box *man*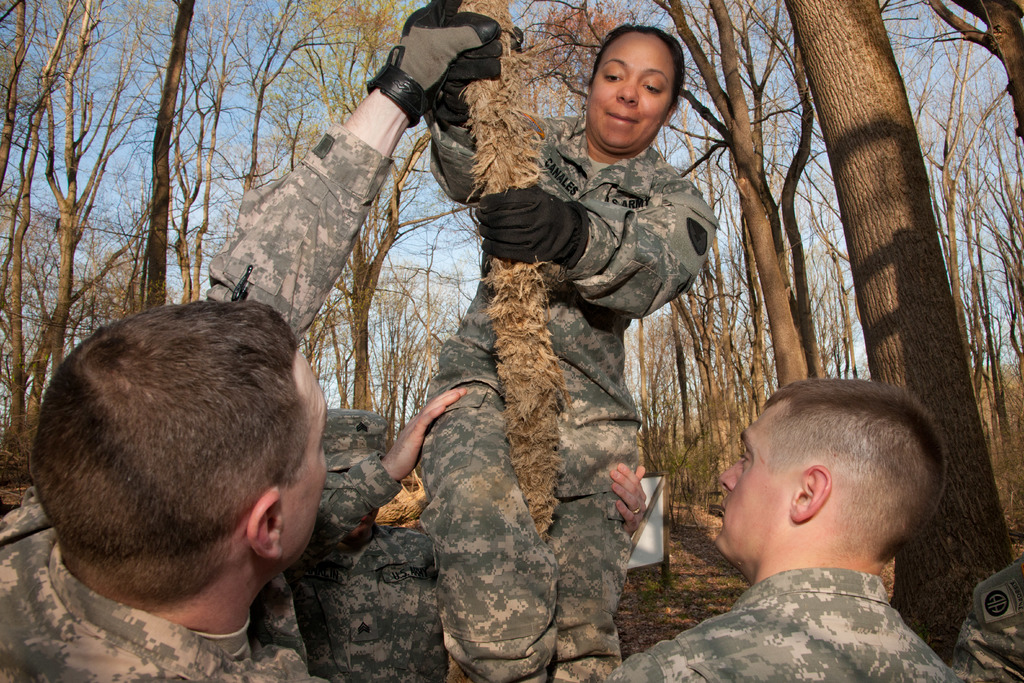
x1=0, y1=0, x2=524, y2=682
